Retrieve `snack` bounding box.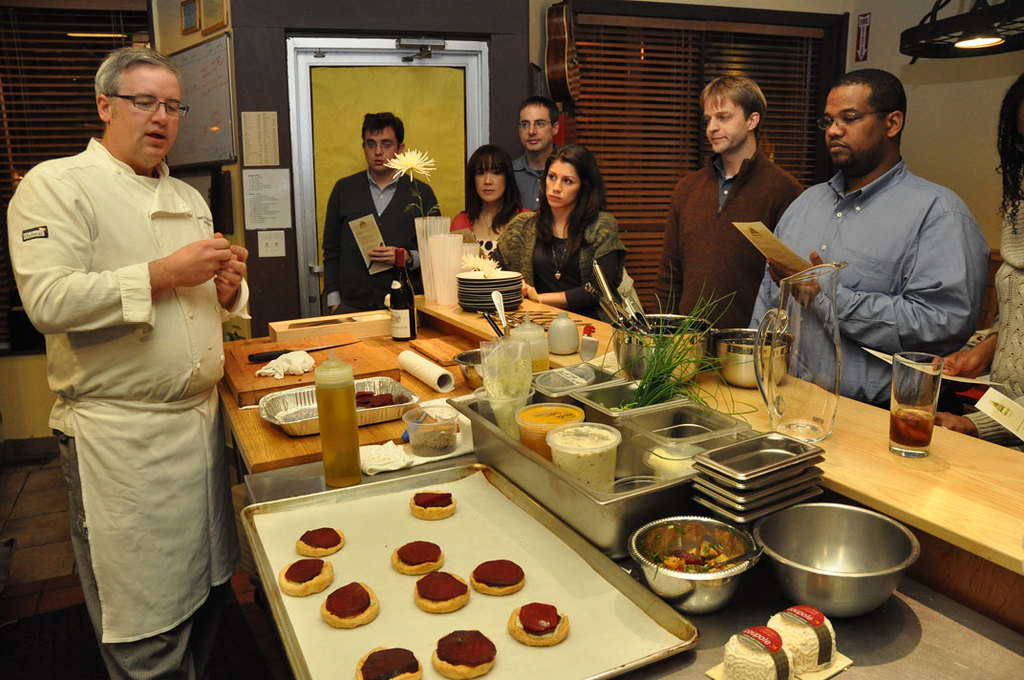
Bounding box: [323,583,377,625].
